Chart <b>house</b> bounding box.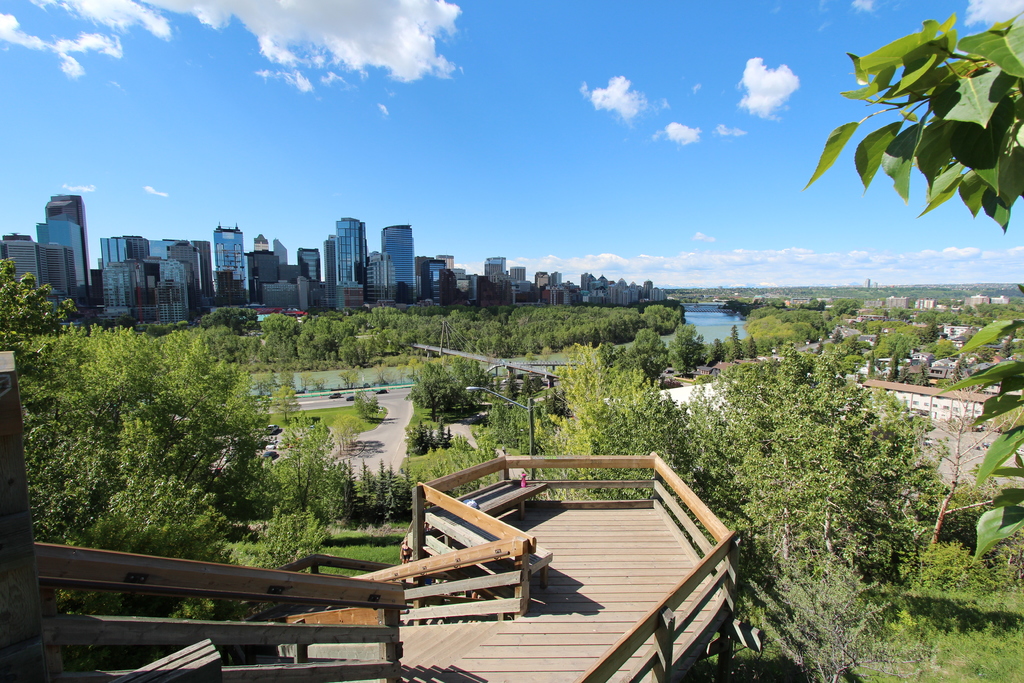
Charted: [left=863, top=377, right=1005, bottom=432].
